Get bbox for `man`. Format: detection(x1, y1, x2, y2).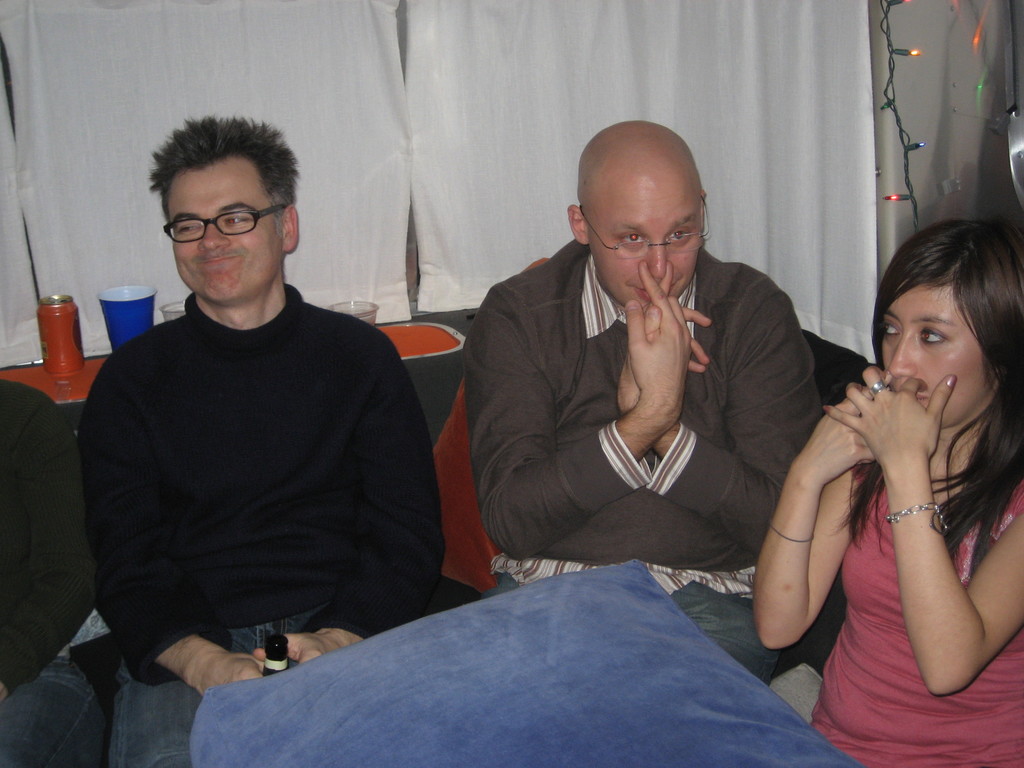
detection(33, 153, 442, 716).
